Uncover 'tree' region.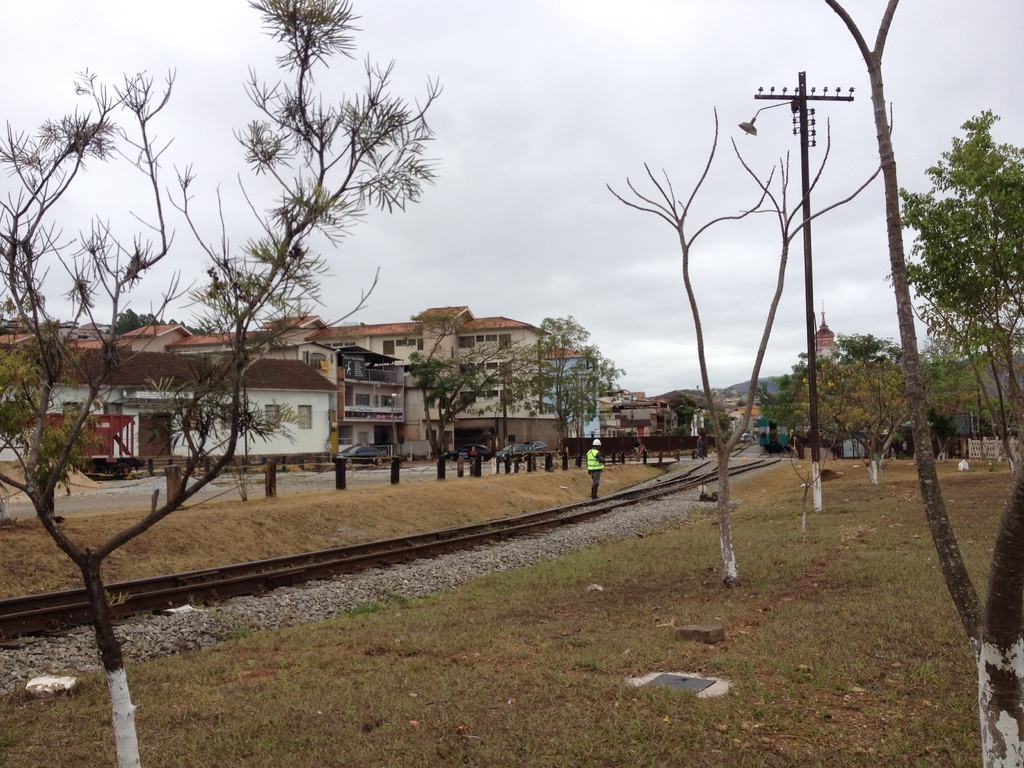
Uncovered: rect(797, 356, 954, 492).
